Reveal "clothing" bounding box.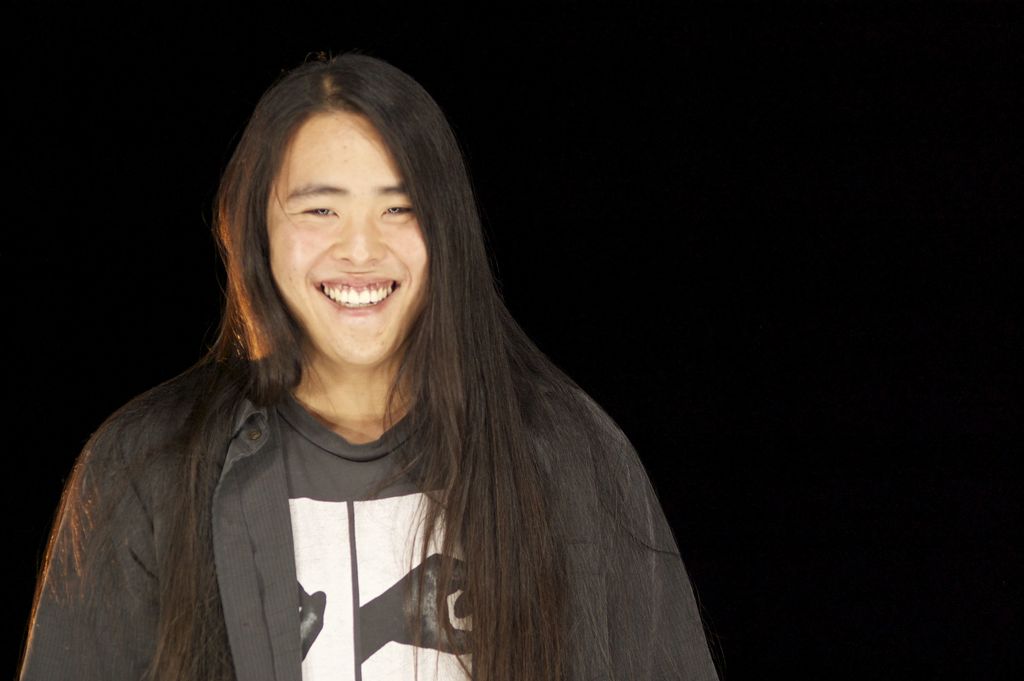
Revealed: {"x1": 29, "y1": 193, "x2": 734, "y2": 668}.
